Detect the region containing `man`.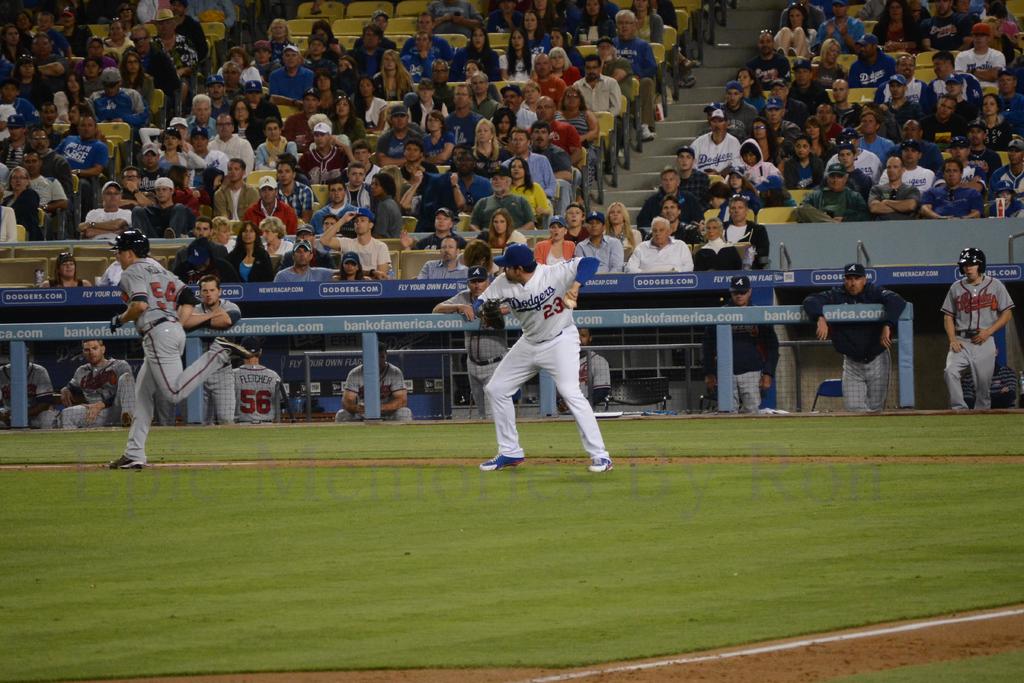
{"x1": 68, "y1": 122, "x2": 107, "y2": 207}.
